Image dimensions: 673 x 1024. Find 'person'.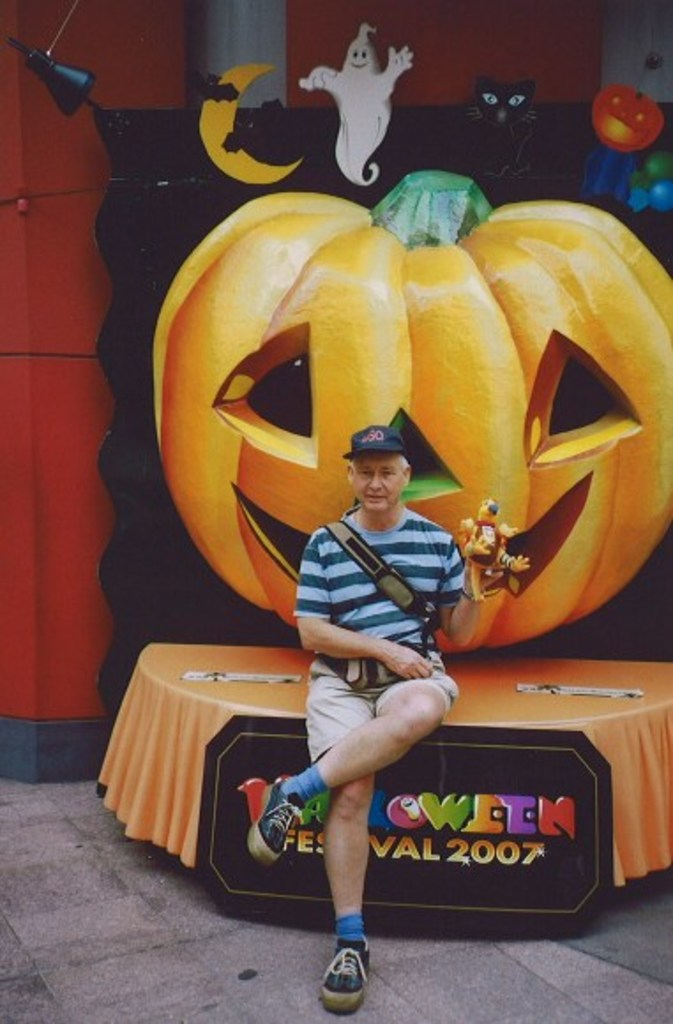
BBox(247, 417, 456, 1008).
